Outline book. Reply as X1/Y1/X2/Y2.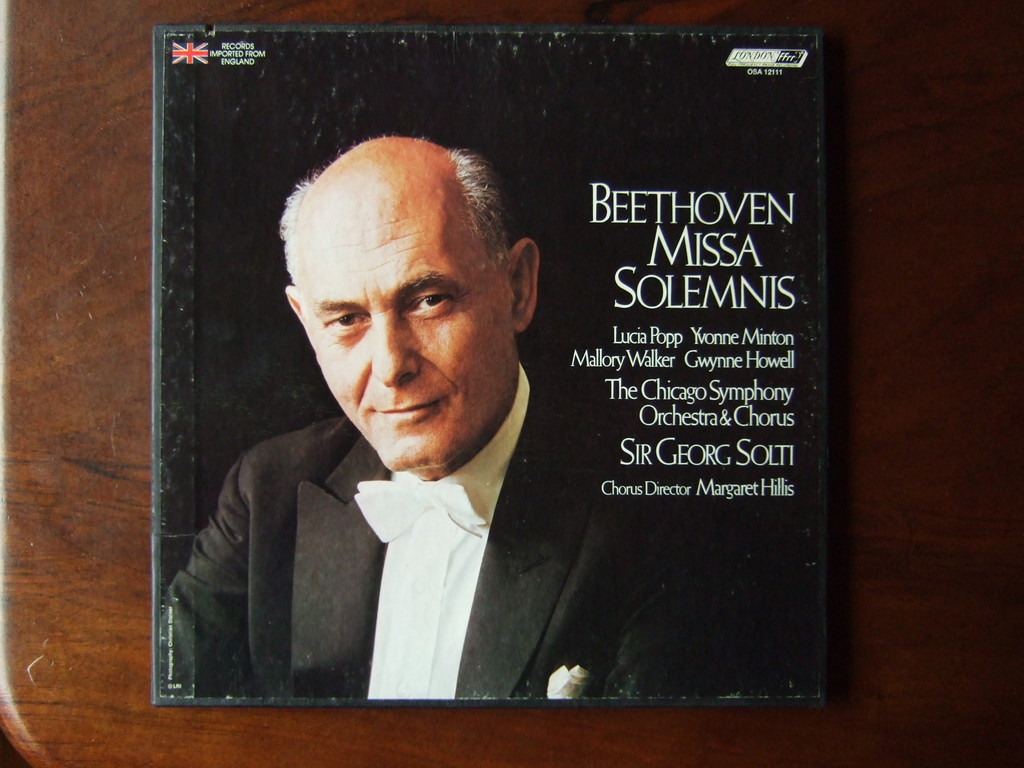
116/0/888/756.
